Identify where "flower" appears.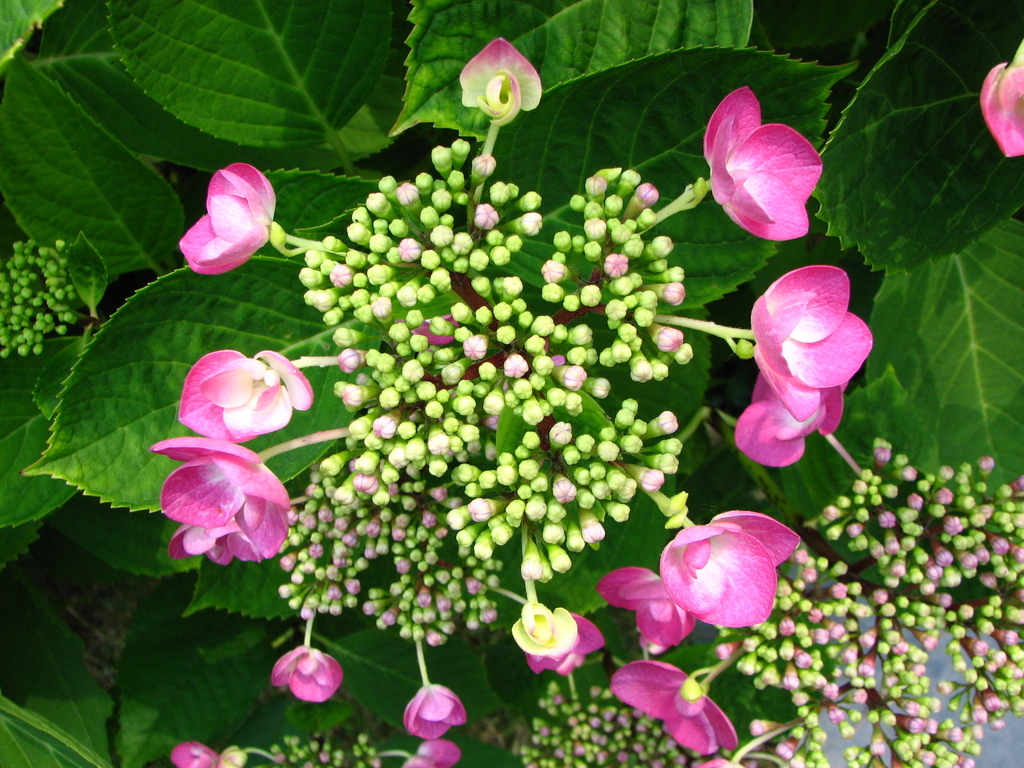
Appears at (left=594, top=652, right=737, bottom=756).
